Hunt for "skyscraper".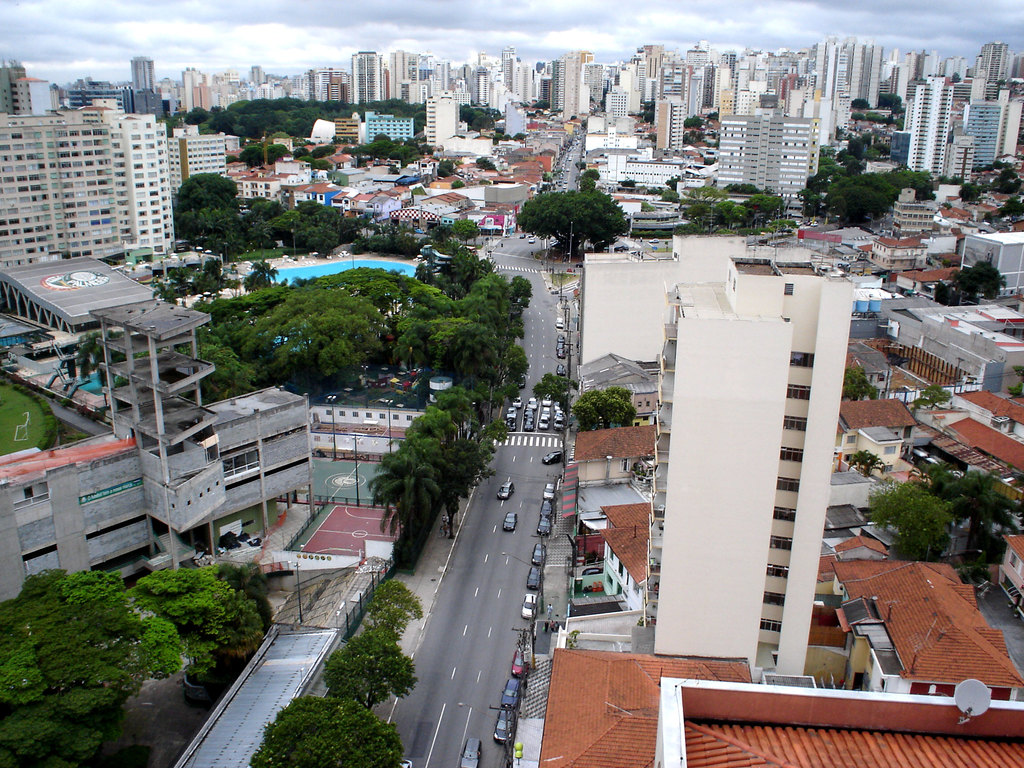
Hunted down at [x1=362, y1=38, x2=389, y2=108].
